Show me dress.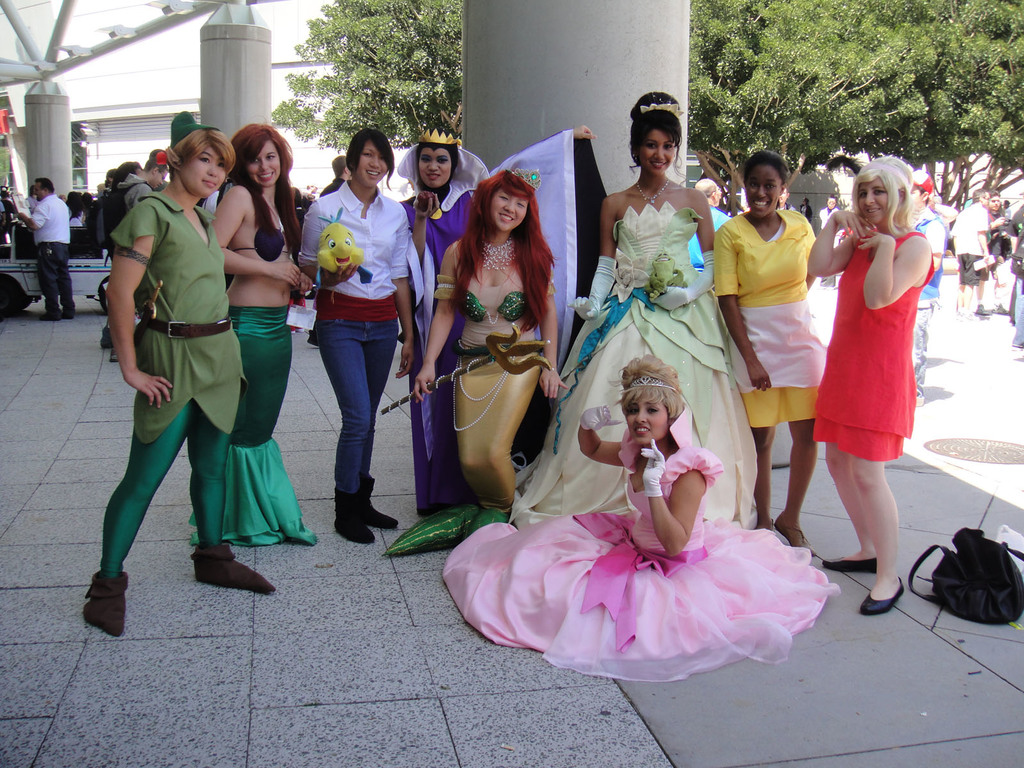
dress is here: x1=813, y1=234, x2=935, y2=459.
